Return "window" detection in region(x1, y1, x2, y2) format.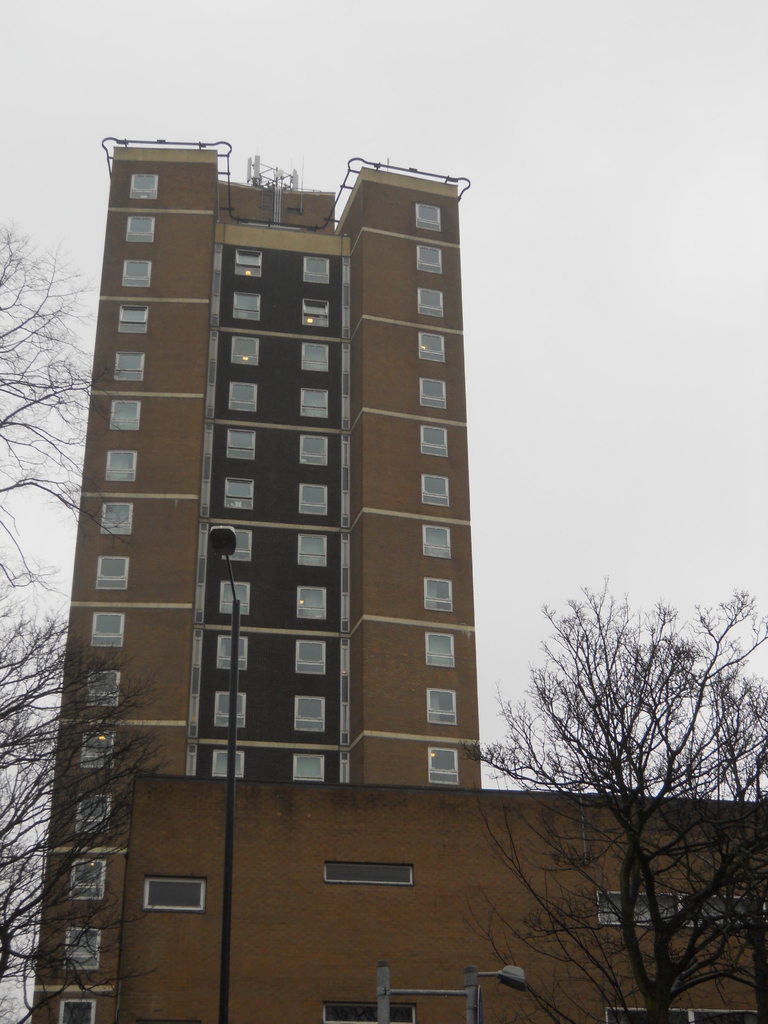
region(605, 1011, 758, 1023).
